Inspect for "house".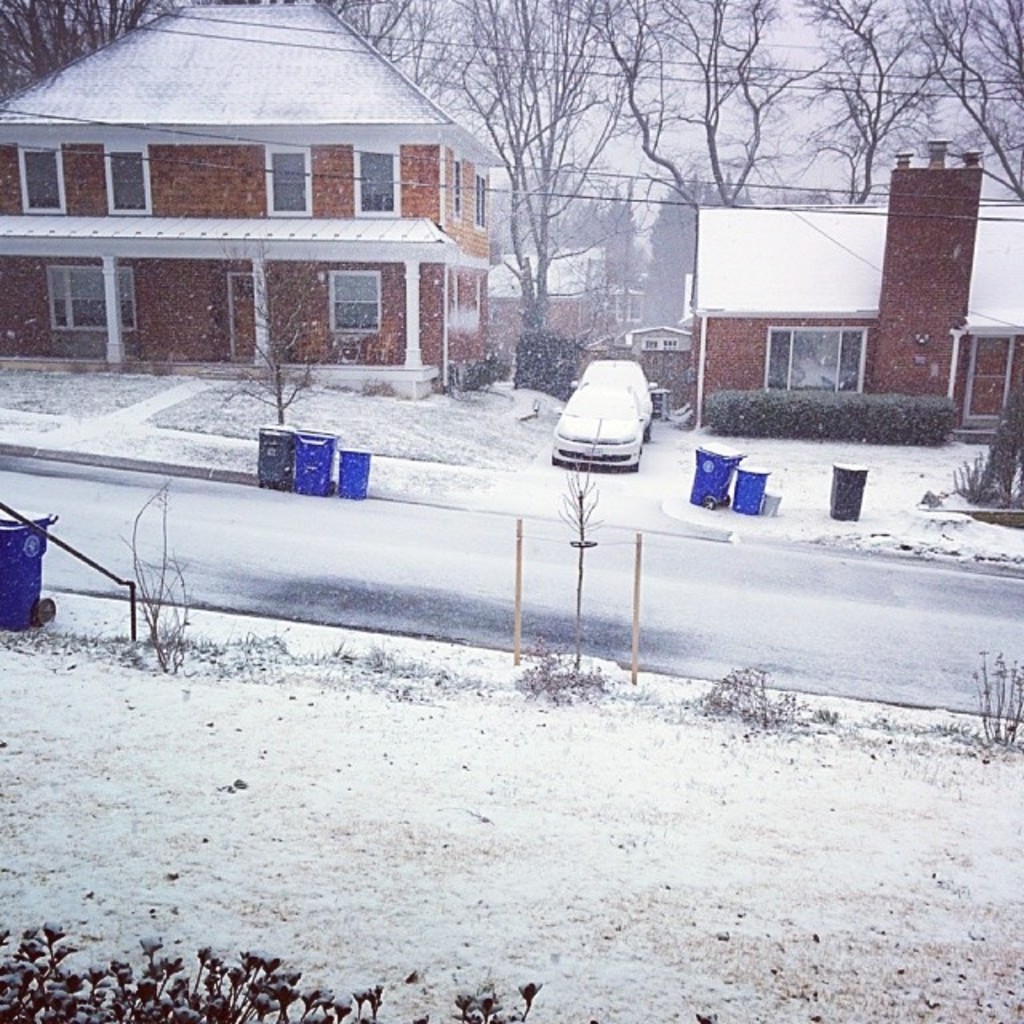
Inspection: (x1=595, y1=318, x2=690, y2=408).
